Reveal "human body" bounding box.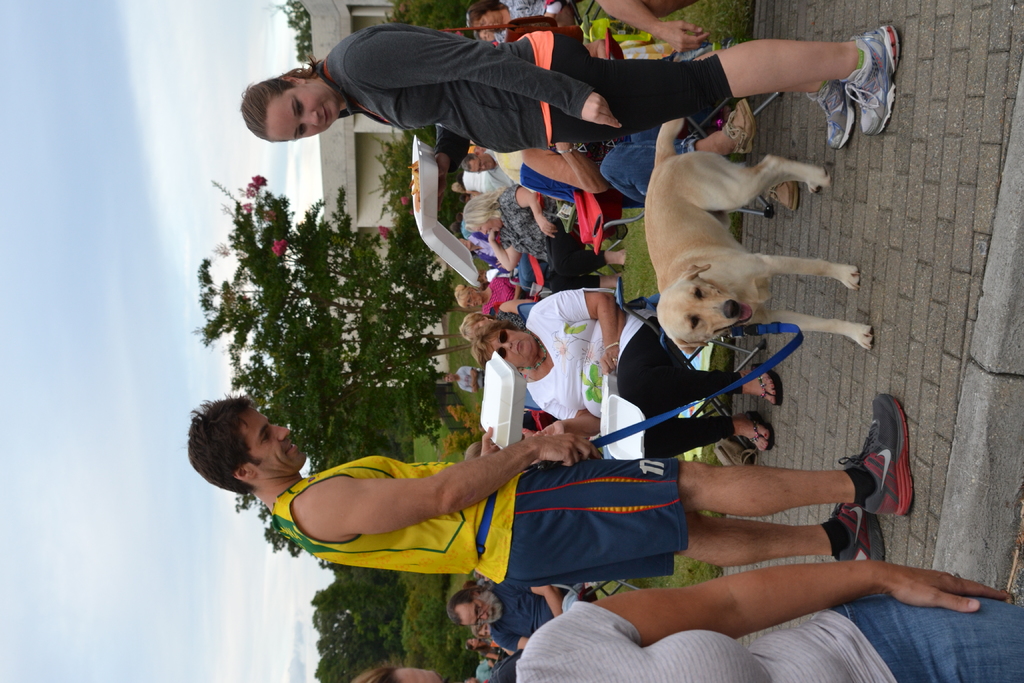
Revealed: Rect(596, 0, 712, 54).
